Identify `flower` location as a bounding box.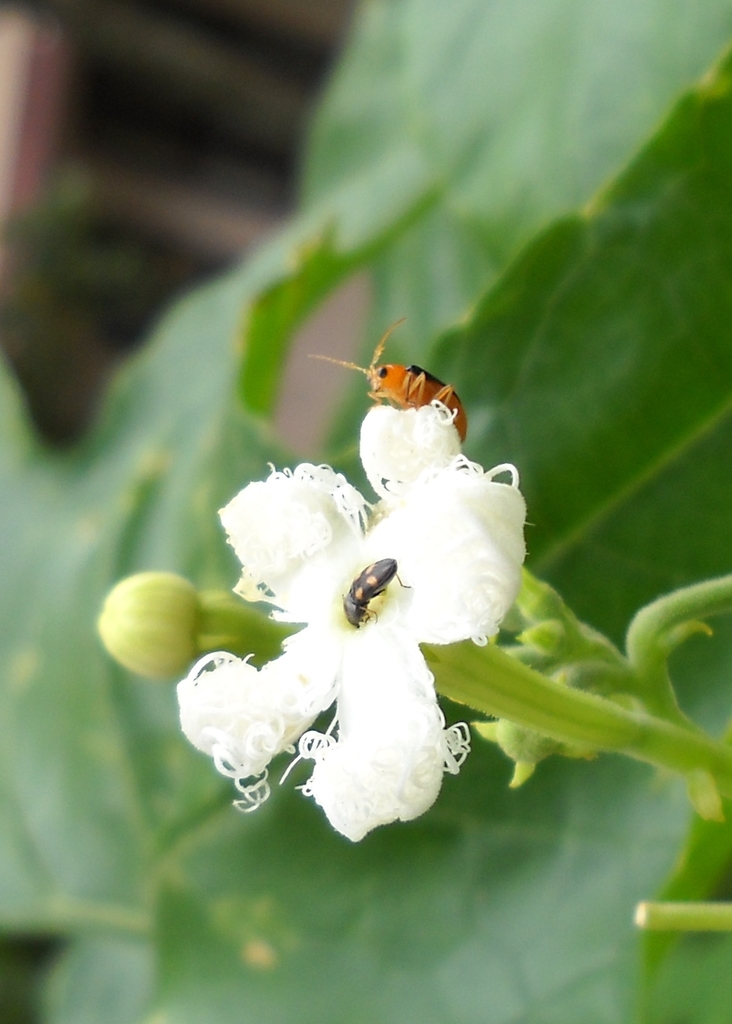
(169,378,522,854).
